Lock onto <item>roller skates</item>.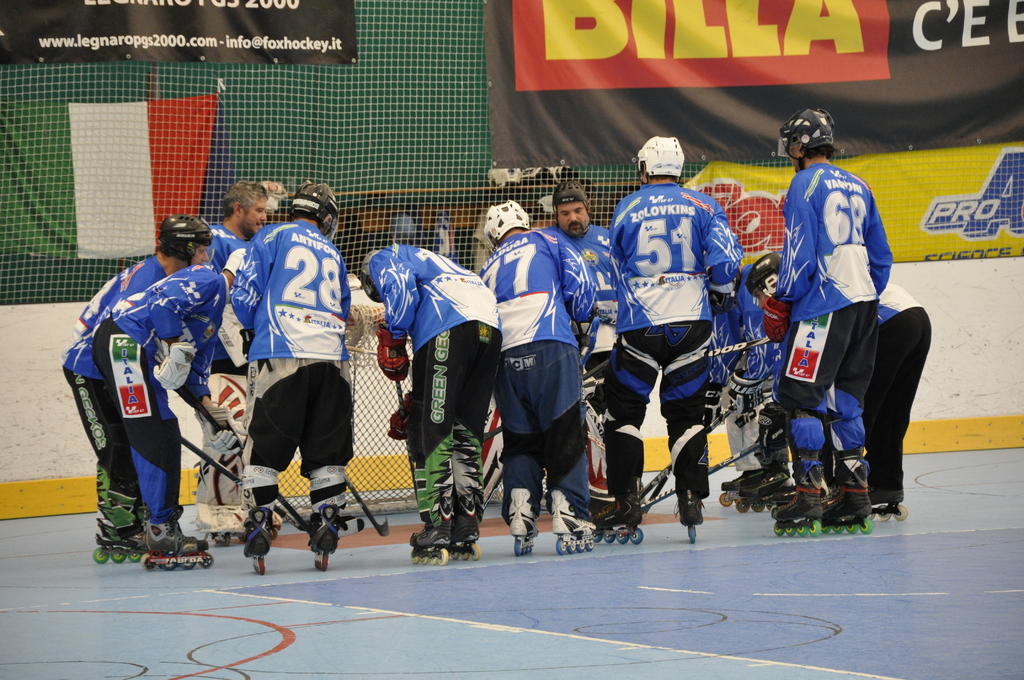
Locked: {"x1": 243, "y1": 510, "x2": 275, "y2": 575}.
